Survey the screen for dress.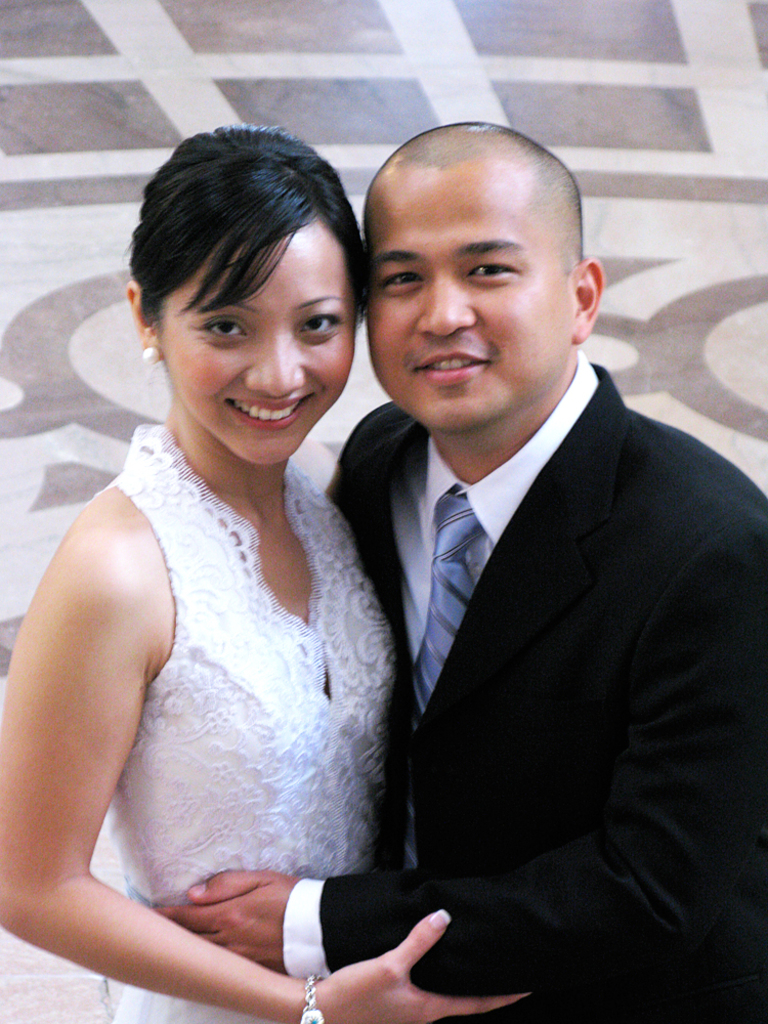
Survey found: 106, 409, 406, 1023.
